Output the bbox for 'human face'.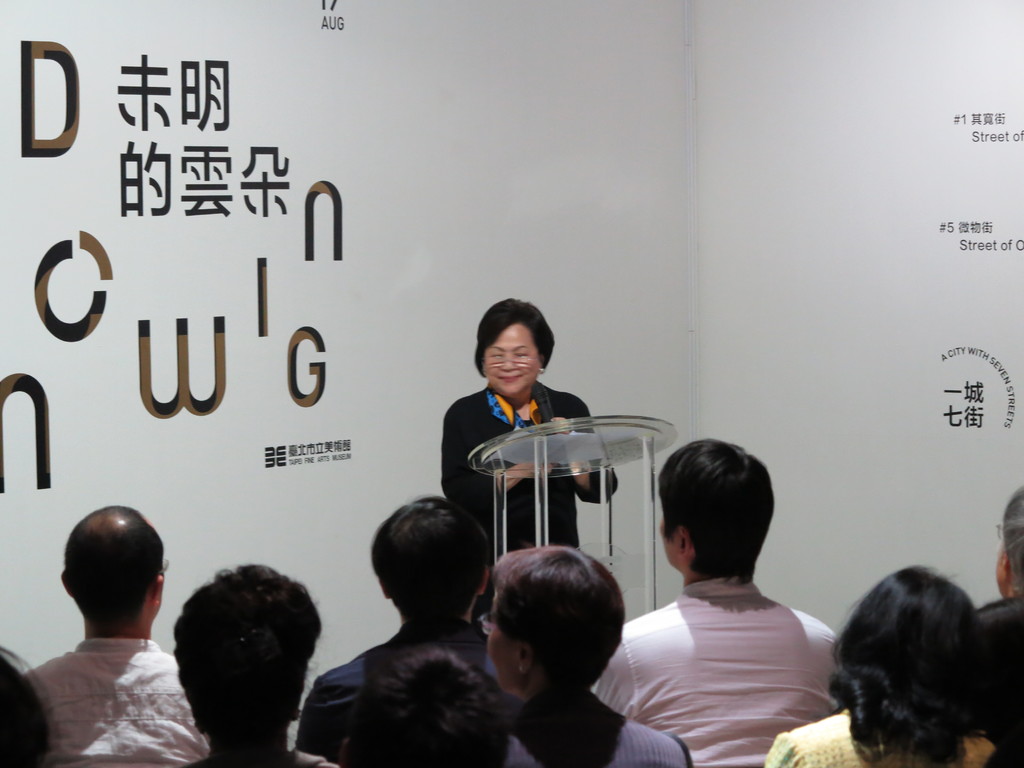
(58, 504, 165, 638).
